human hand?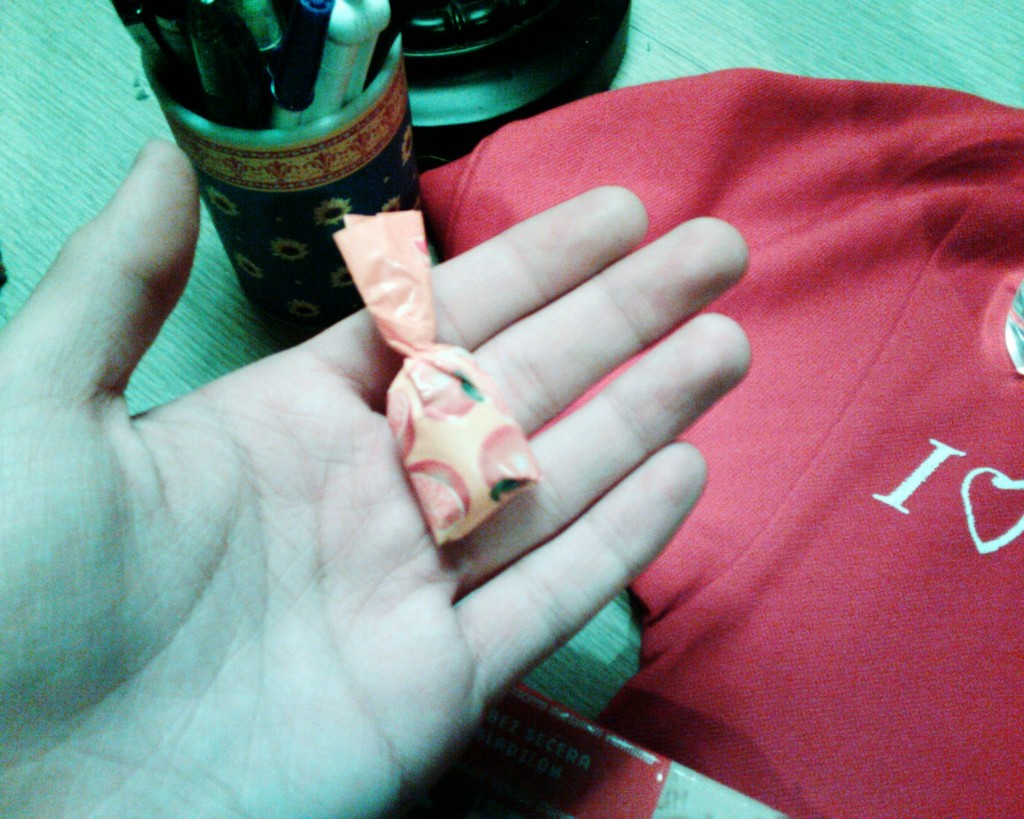
{"left": 0, "top": 130, "right": 751, "bottom": 818}
